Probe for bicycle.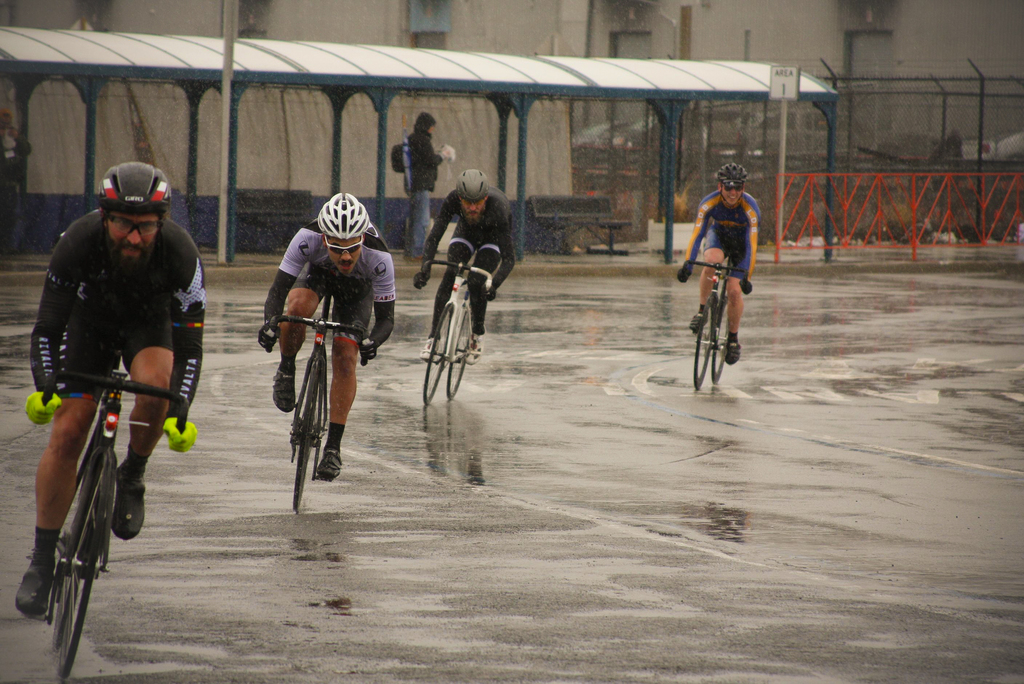
Probe result: [x1=250, y1=307, x2=376, y2=509].
